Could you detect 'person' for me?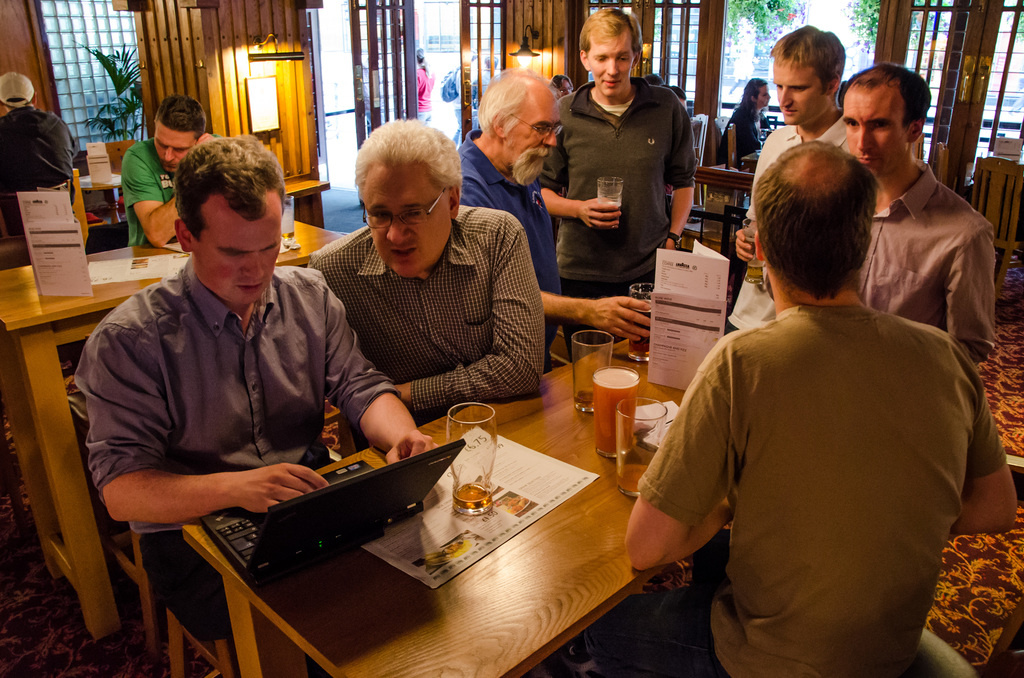
Detection result: crop(123, 92, 229, 248).
